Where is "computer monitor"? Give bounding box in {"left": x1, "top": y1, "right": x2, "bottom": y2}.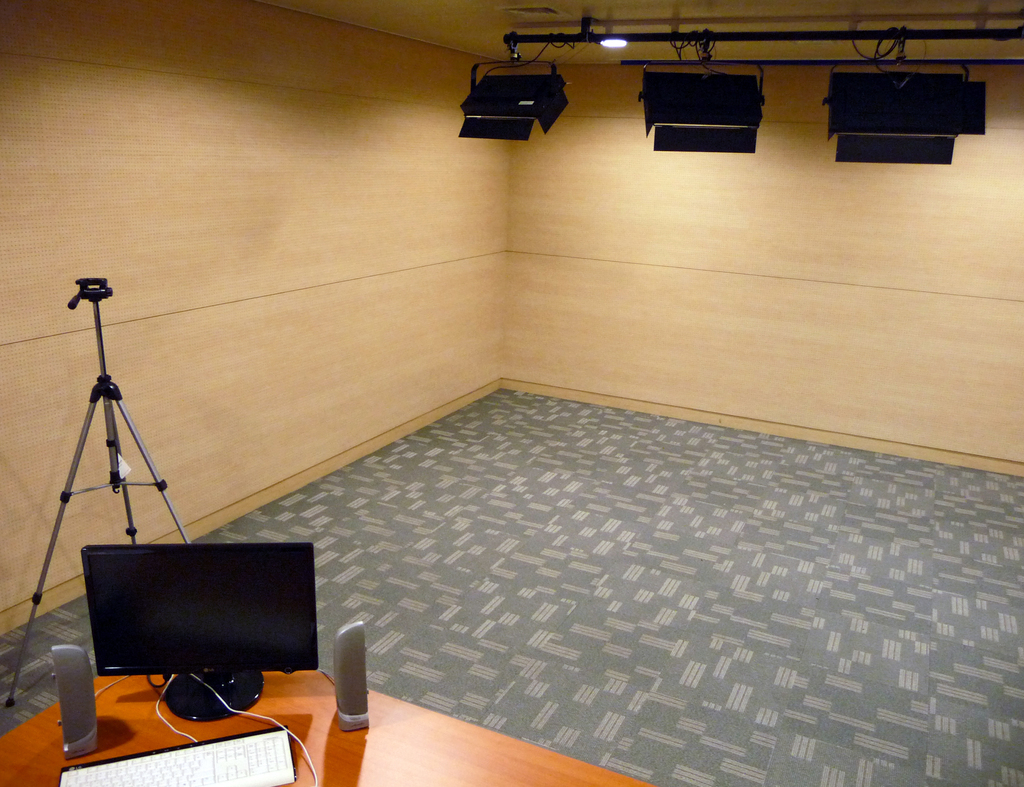
{"left": 79, "top": 558, "right": 307, "bottom": 722}.
